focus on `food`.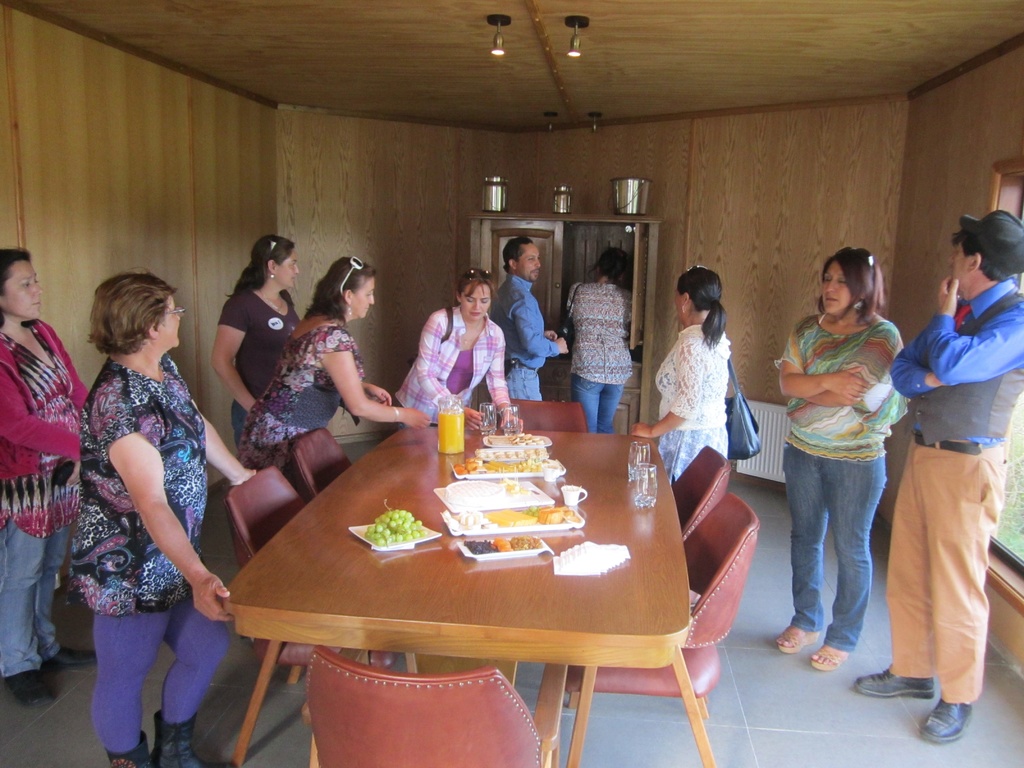
Focused at box=[472, 522, 497, 531].
